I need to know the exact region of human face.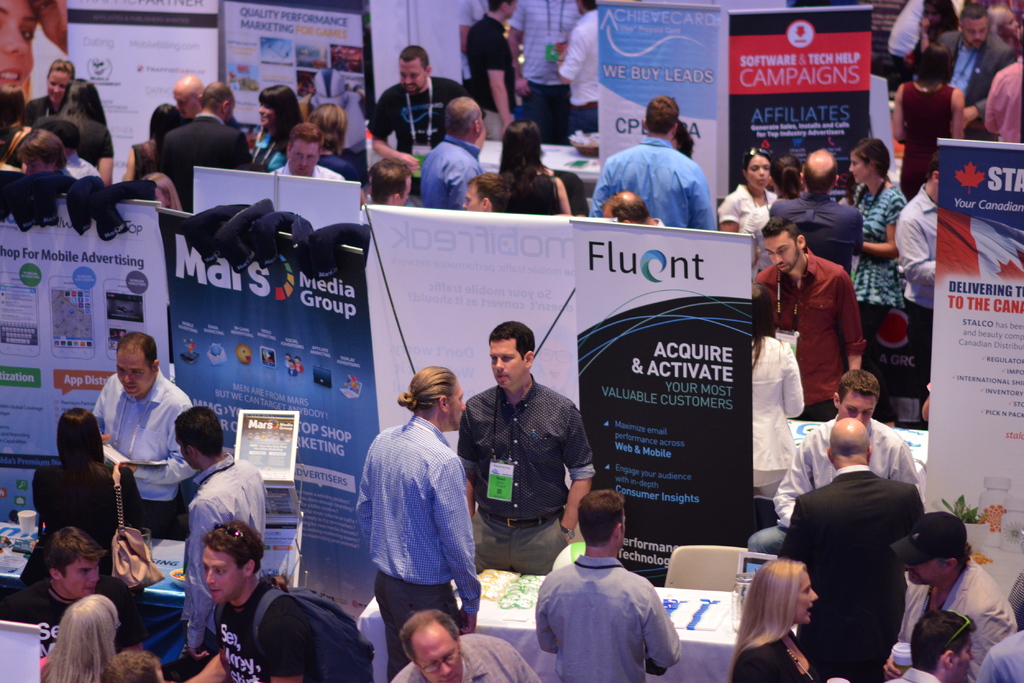
Region: [x1=415, y1=632, x2=464, y2=682].
